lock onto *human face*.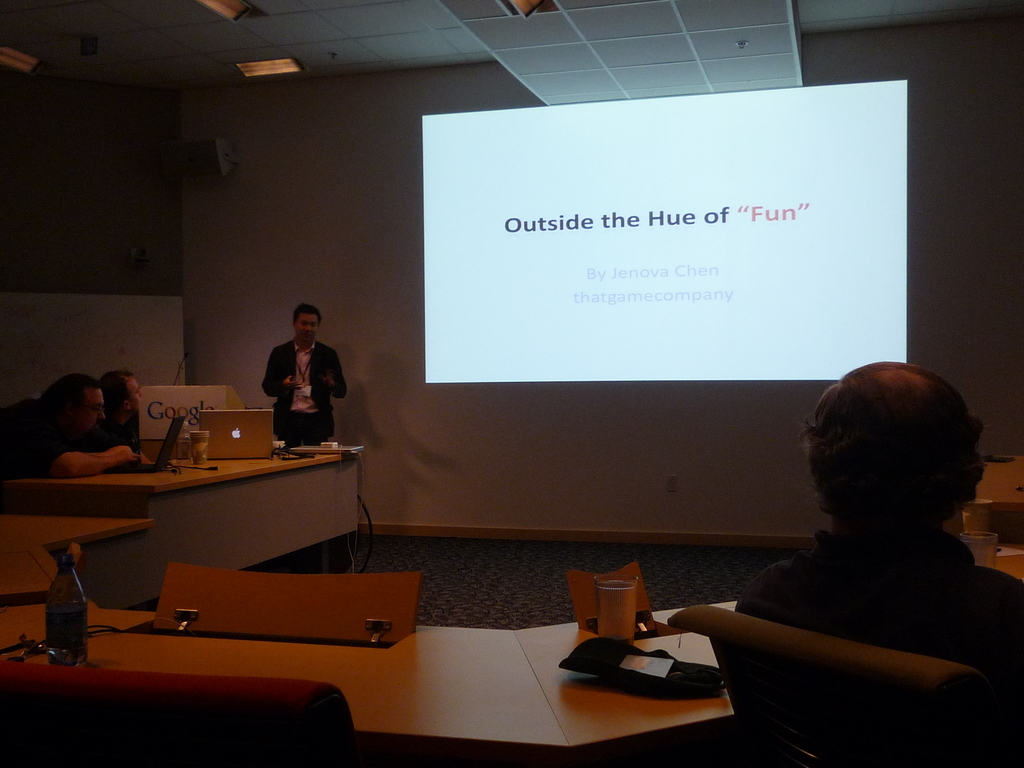
Locked: 128,376,144,414.
